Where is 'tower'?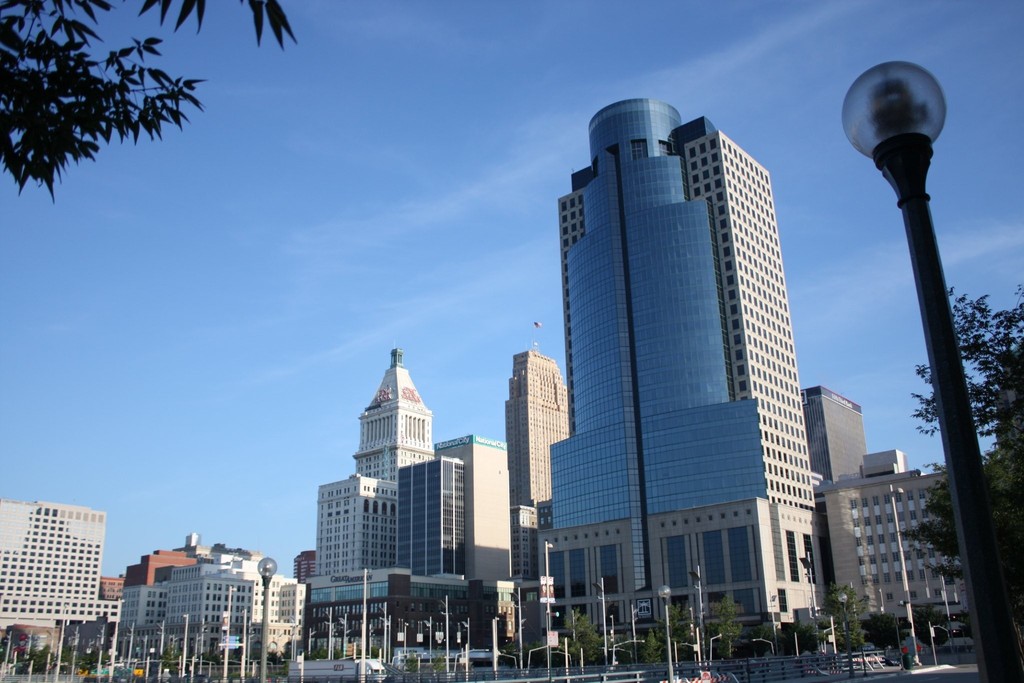
<bbox>800, 387, 865, 484</bbox>.
